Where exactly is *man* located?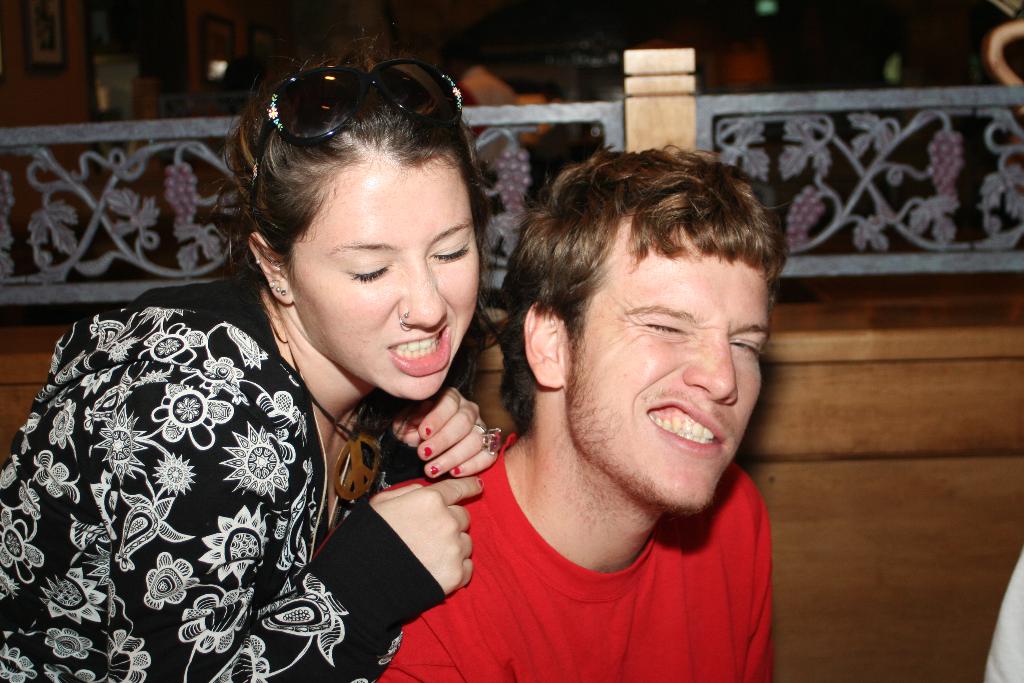
Its bounding box is {"left": 545, "top": 89, "right": 580, "bottom": 142}.
